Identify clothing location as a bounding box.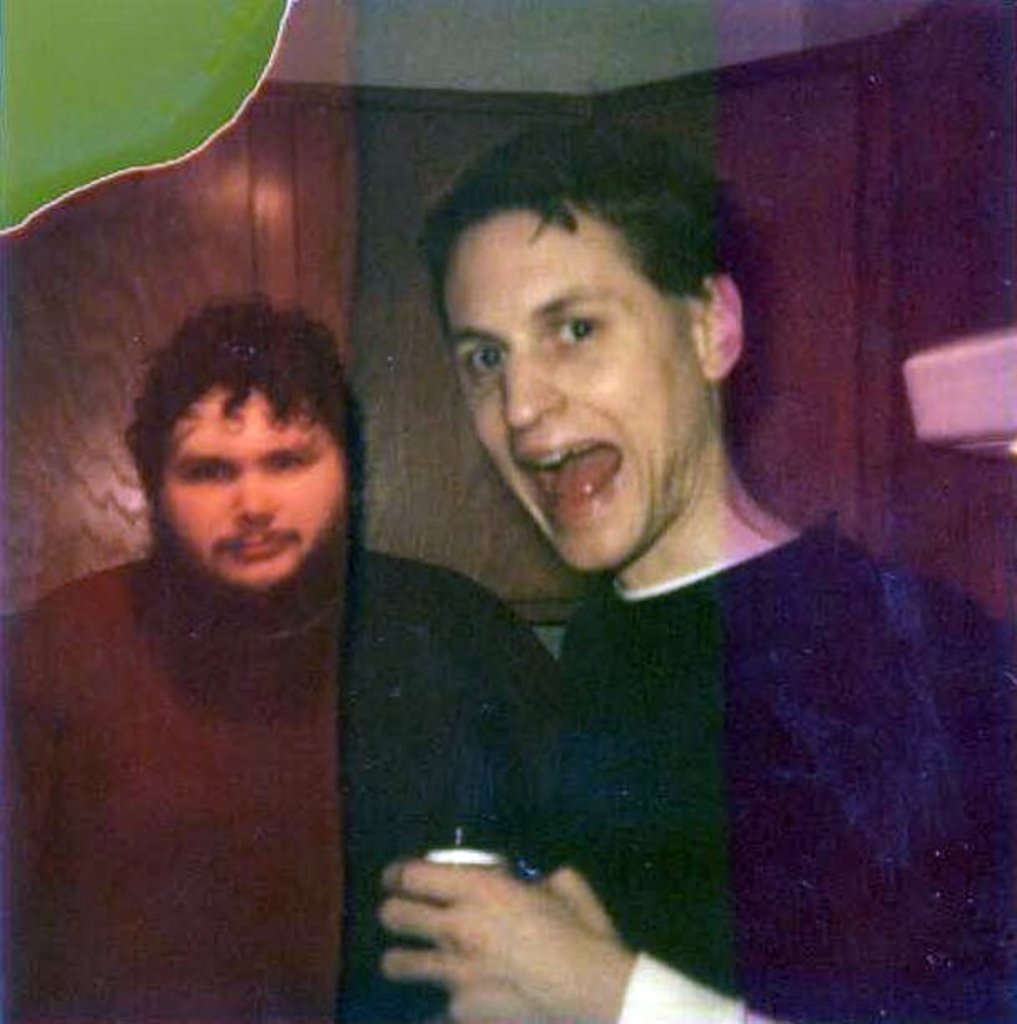
x1=346 y1=470 x2=994 y2=1023.
